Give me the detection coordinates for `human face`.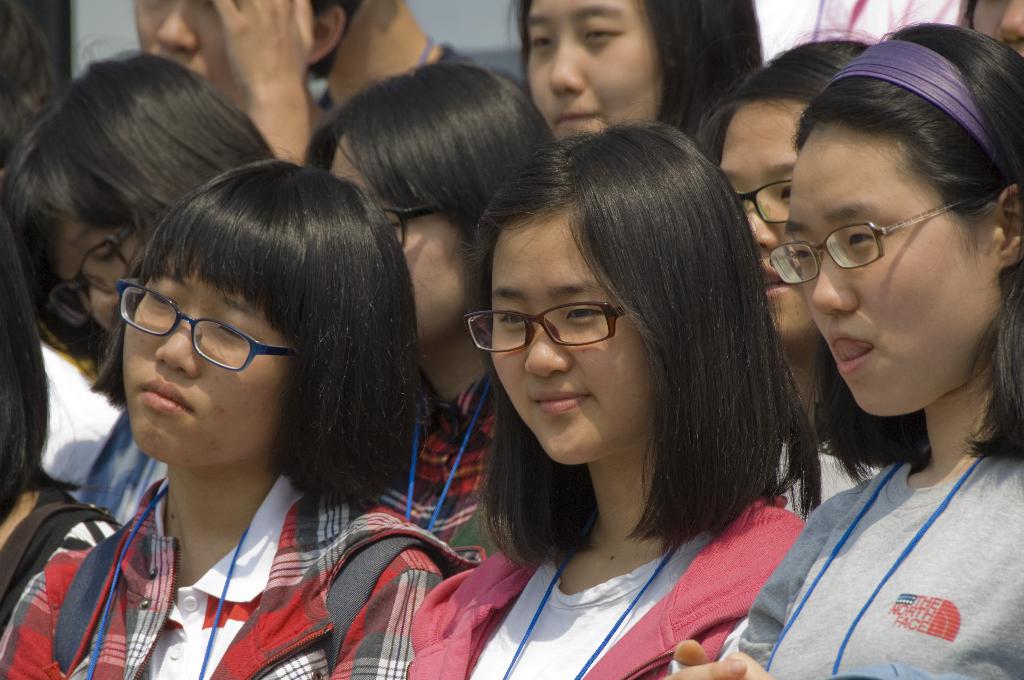
bbox(778, 129, 1000, 417).
